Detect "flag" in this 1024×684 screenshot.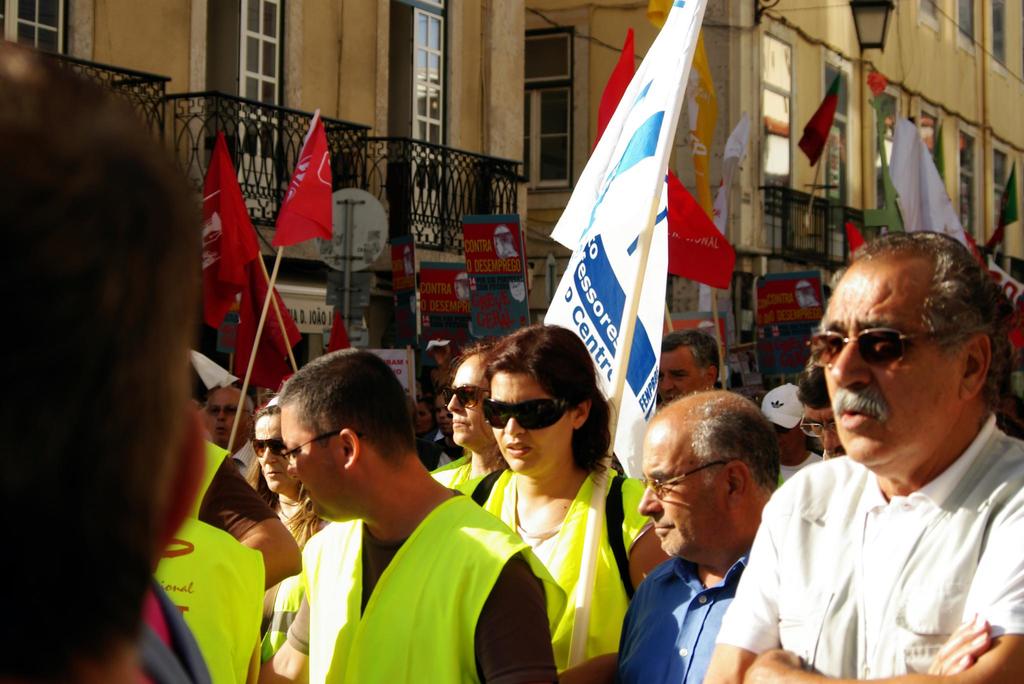
Detection: [left=960, top=231, right=989, bottom=268].
